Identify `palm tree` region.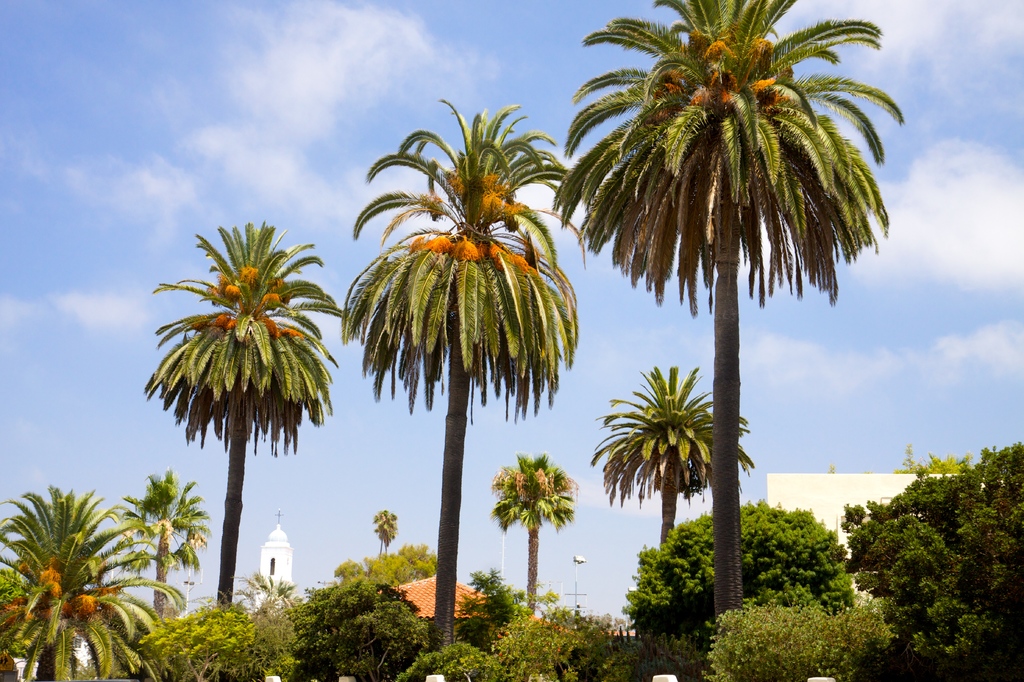
Region: bbox(149, 240, 346, 603).
